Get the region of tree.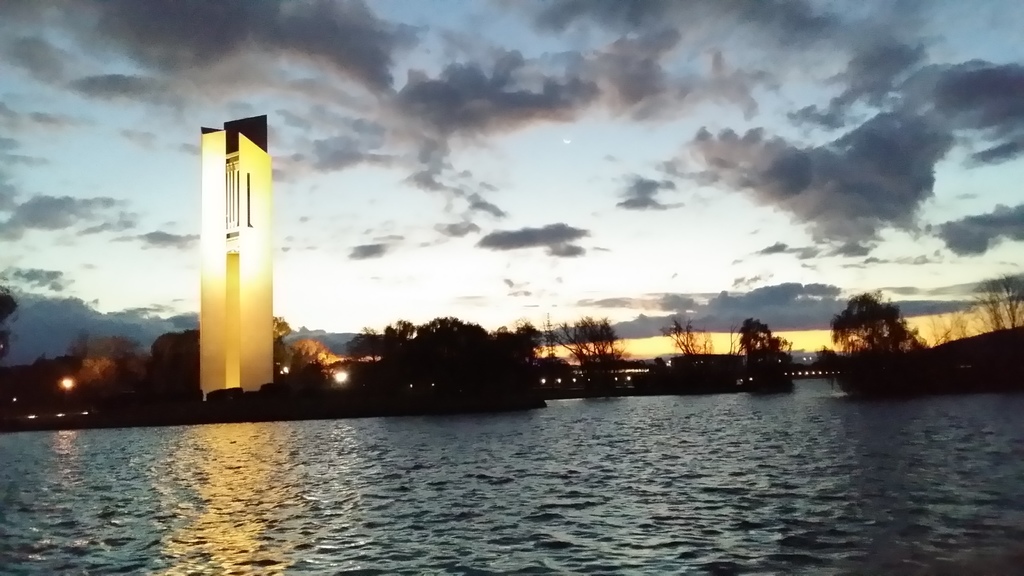
(x1=659, y1=311, x2=720, y2=356).
